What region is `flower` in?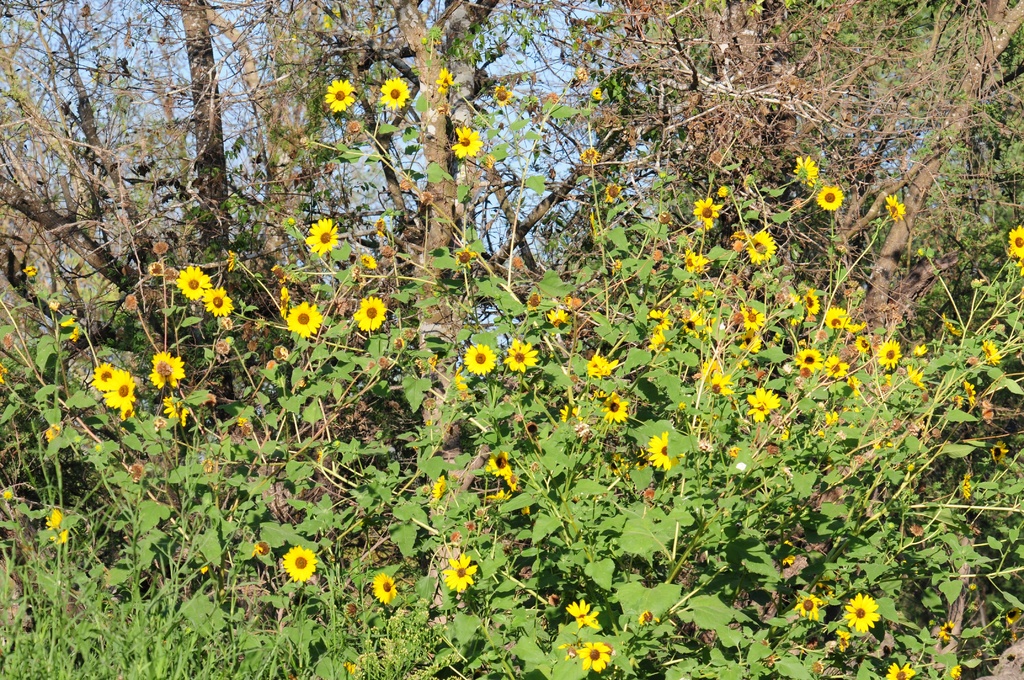
region(644, 428, 686, 466).
